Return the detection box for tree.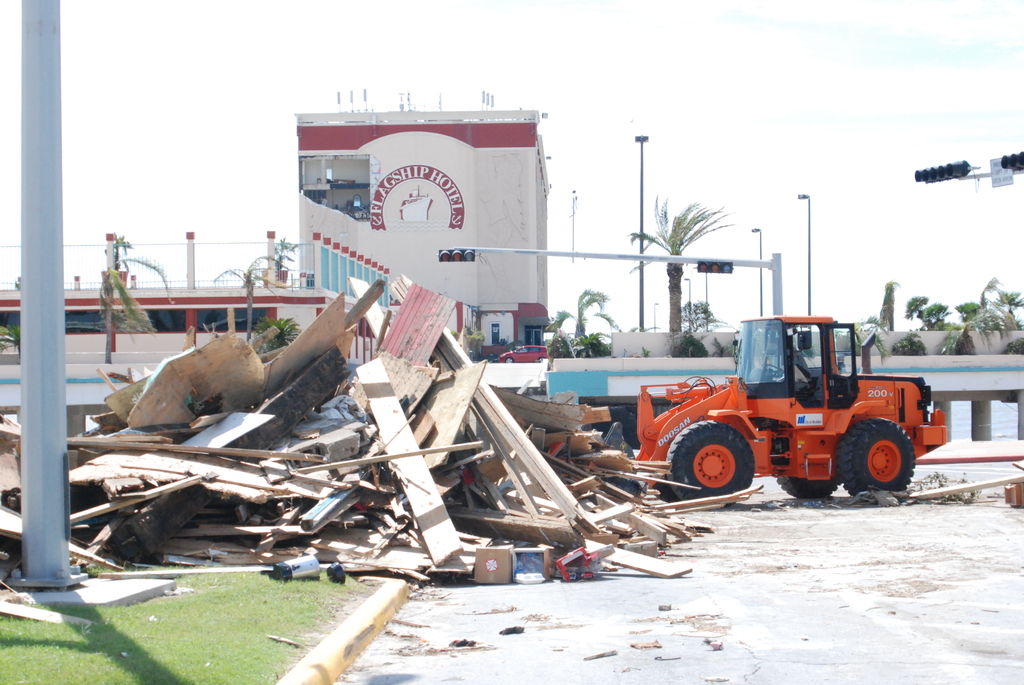
select_region(625, 205, 732, 334).
